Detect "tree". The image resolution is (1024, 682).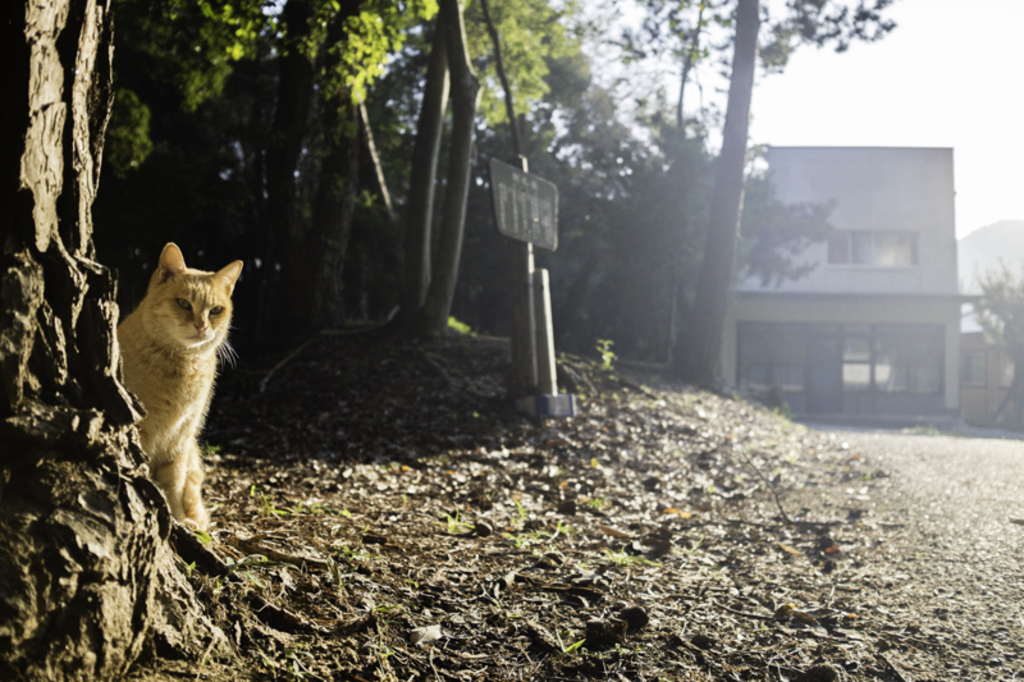
<region>0, 1, 183, 681</region>.
